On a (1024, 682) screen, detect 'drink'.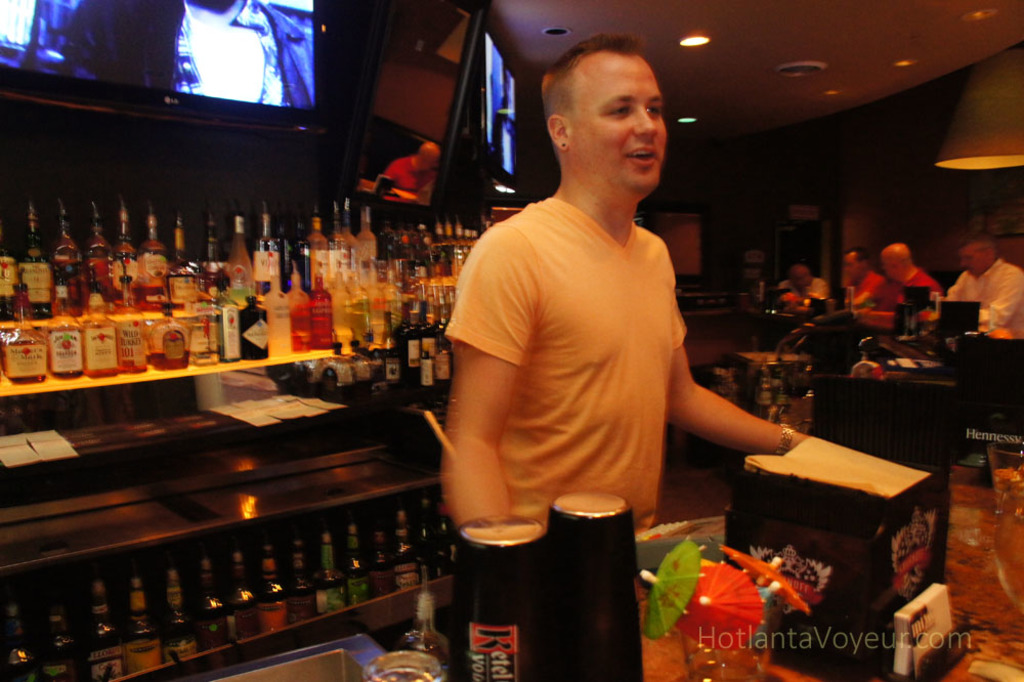
region(85, 597, 126, 675).
